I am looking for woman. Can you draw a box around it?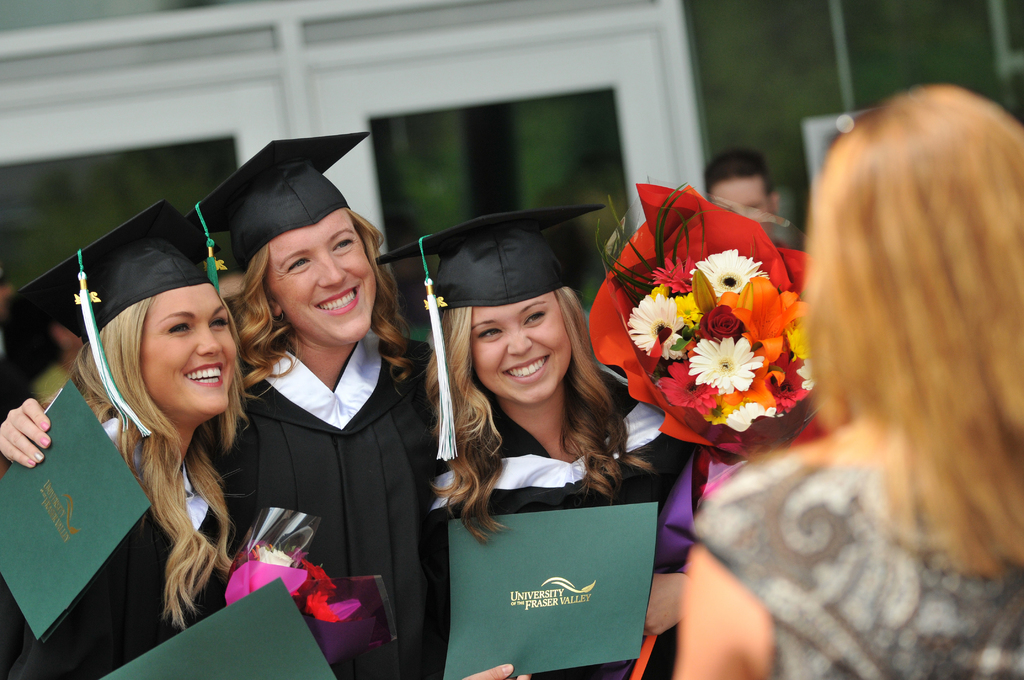
Sure, the bounding box is (left=0, top=244, right=277, bottom=679).
